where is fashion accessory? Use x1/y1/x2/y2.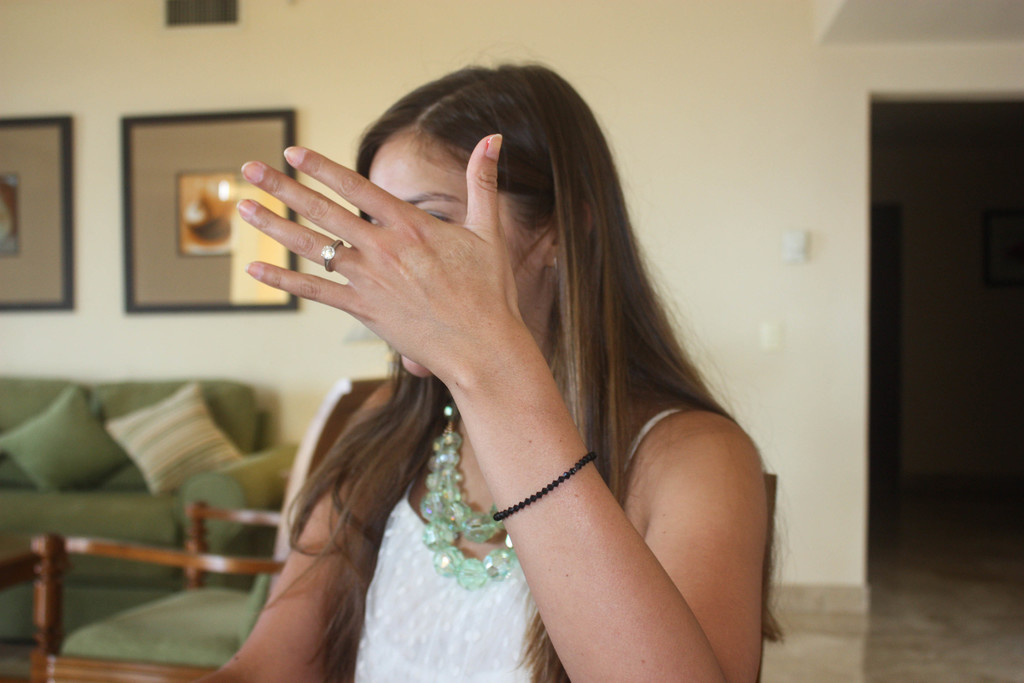
412/400/517/592.
